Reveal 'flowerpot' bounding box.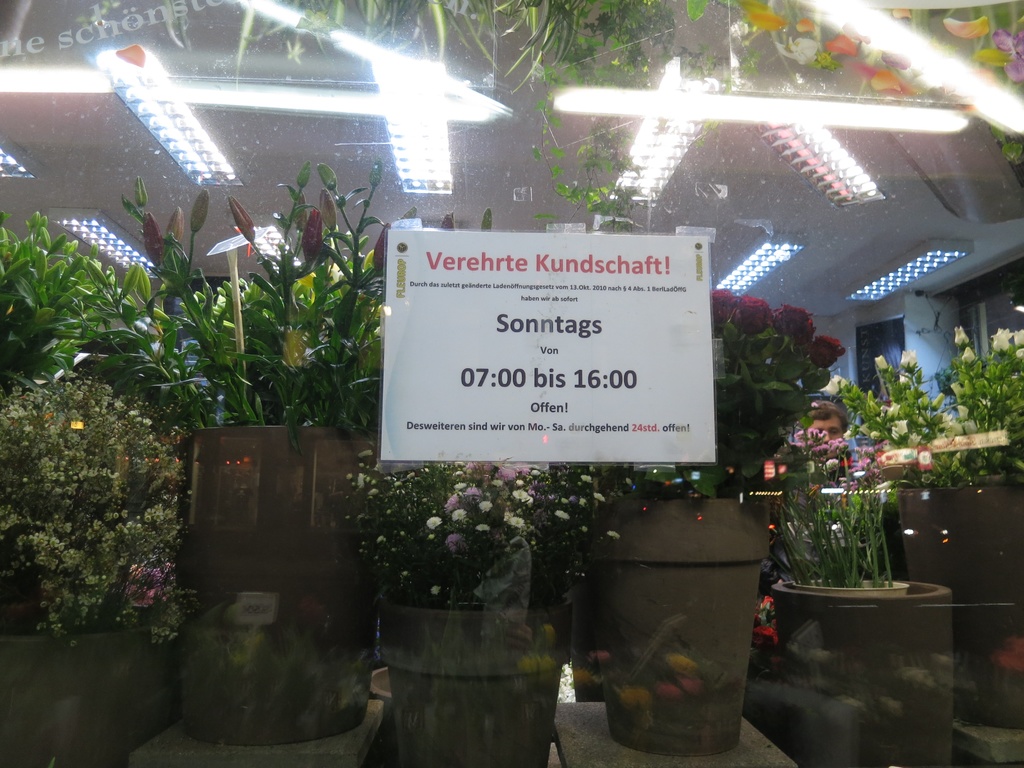
Revealed: (371, 582, 571, 760).
